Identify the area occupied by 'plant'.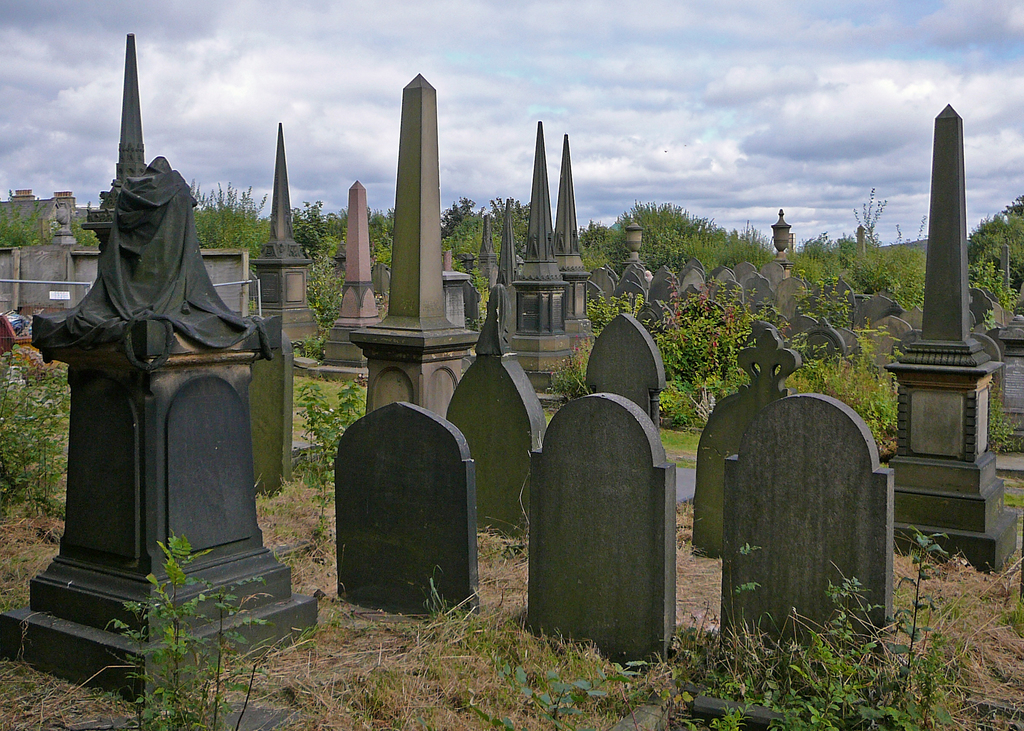
Area: x1=965 y1=257 x2=1023 y2=322.
